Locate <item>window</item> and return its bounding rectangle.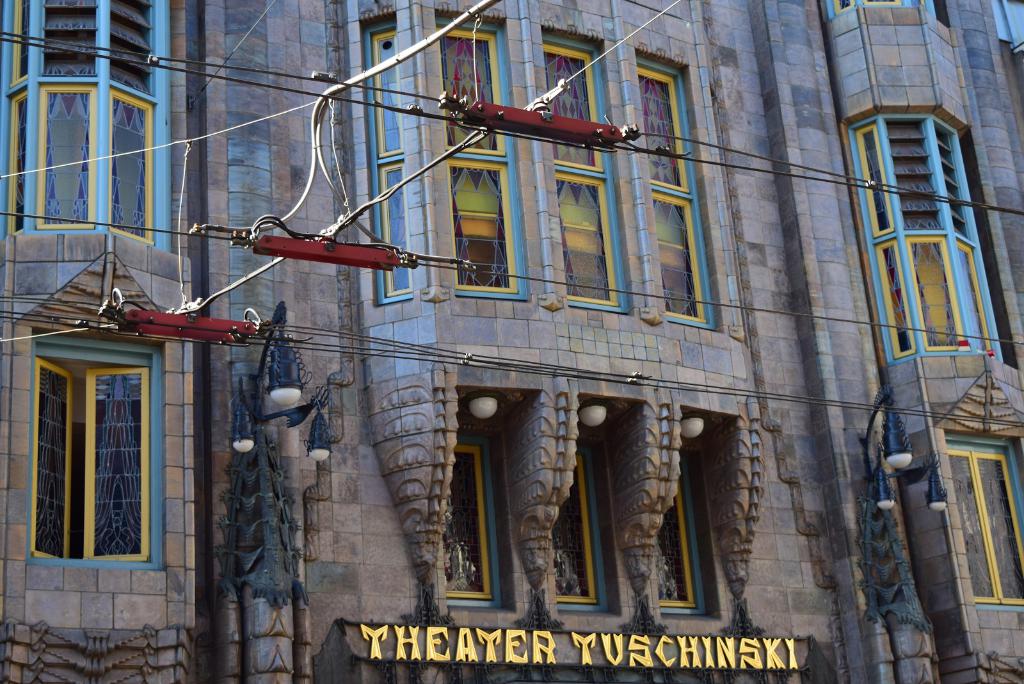
431 20 532 302.
